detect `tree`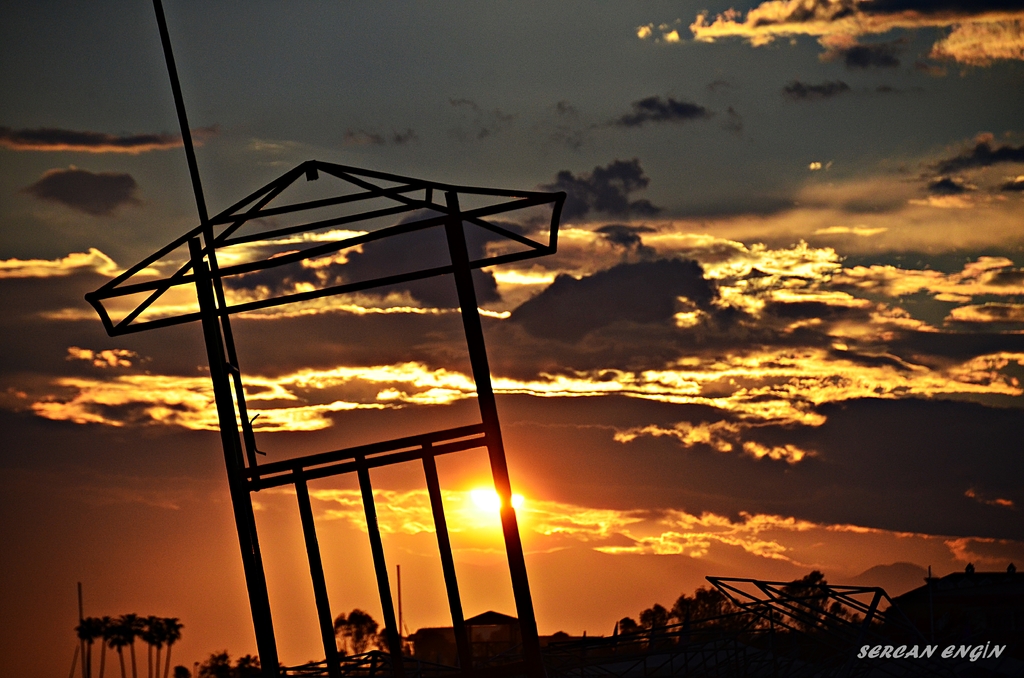
box(70, 615, 109, 675)
